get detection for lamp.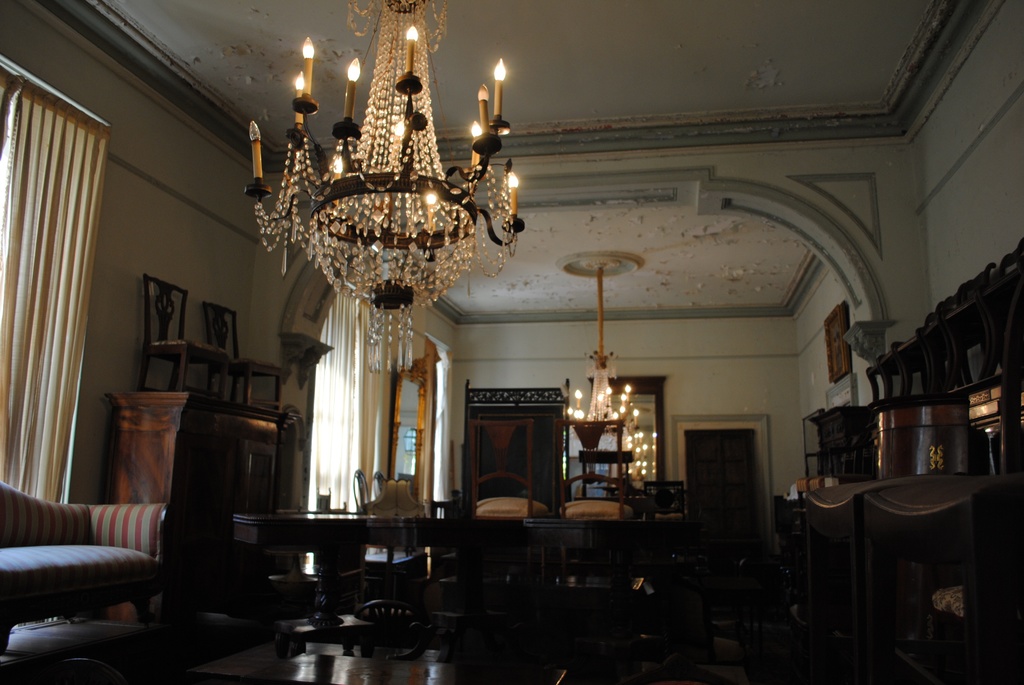
Detection: crop(240, 0, 530, 379).
